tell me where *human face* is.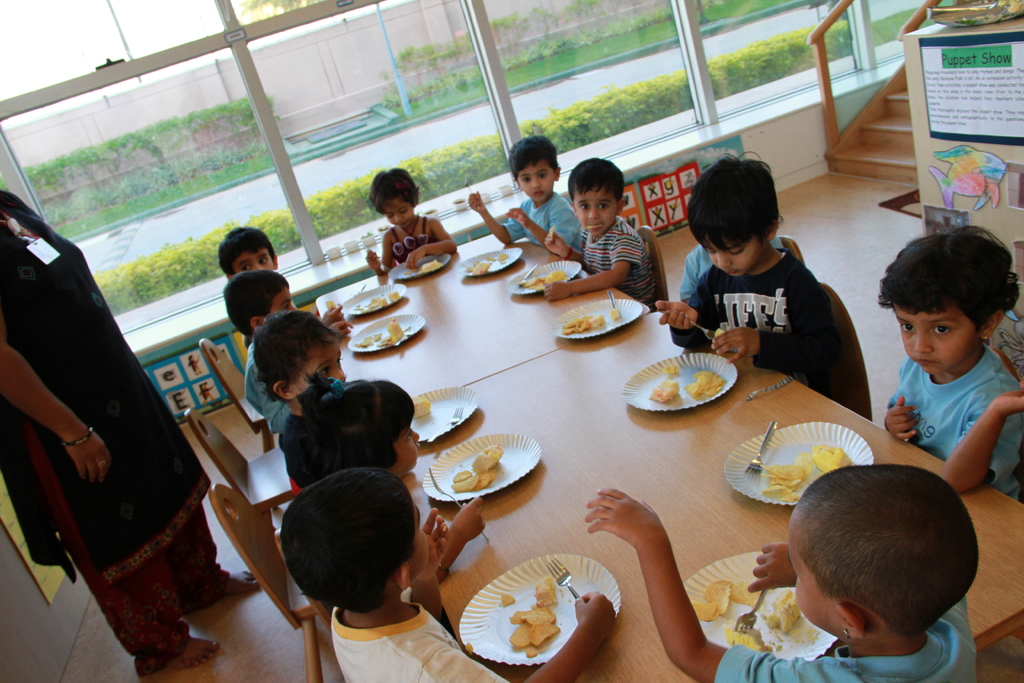
*human face* is at crop(572, 186, 619, 236).
